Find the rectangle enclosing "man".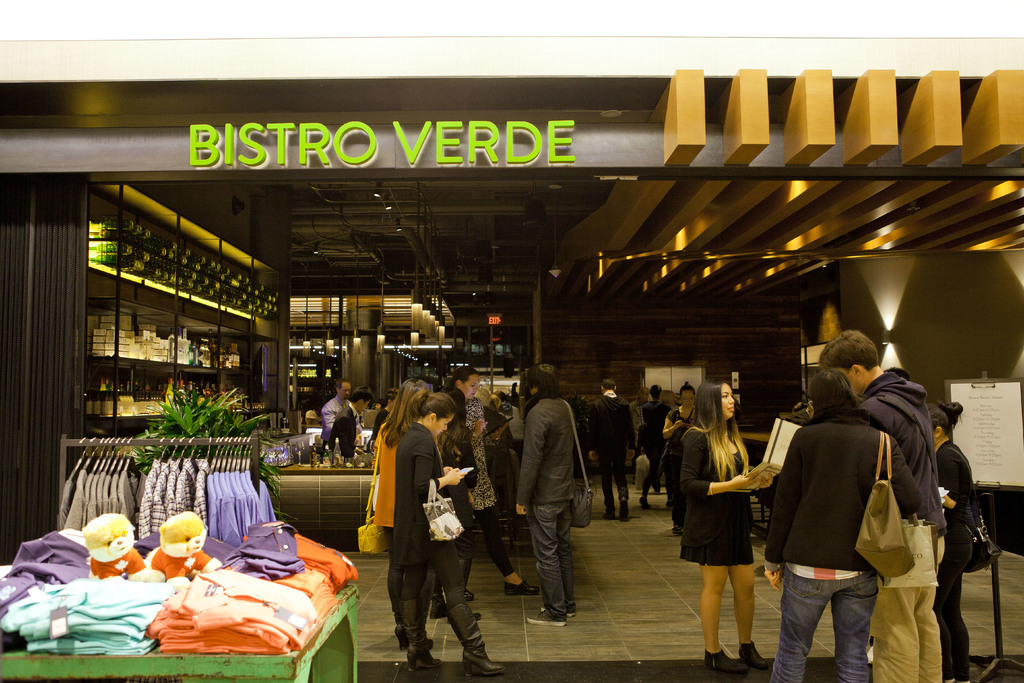
bbox=(626, 384, 652, 429).
